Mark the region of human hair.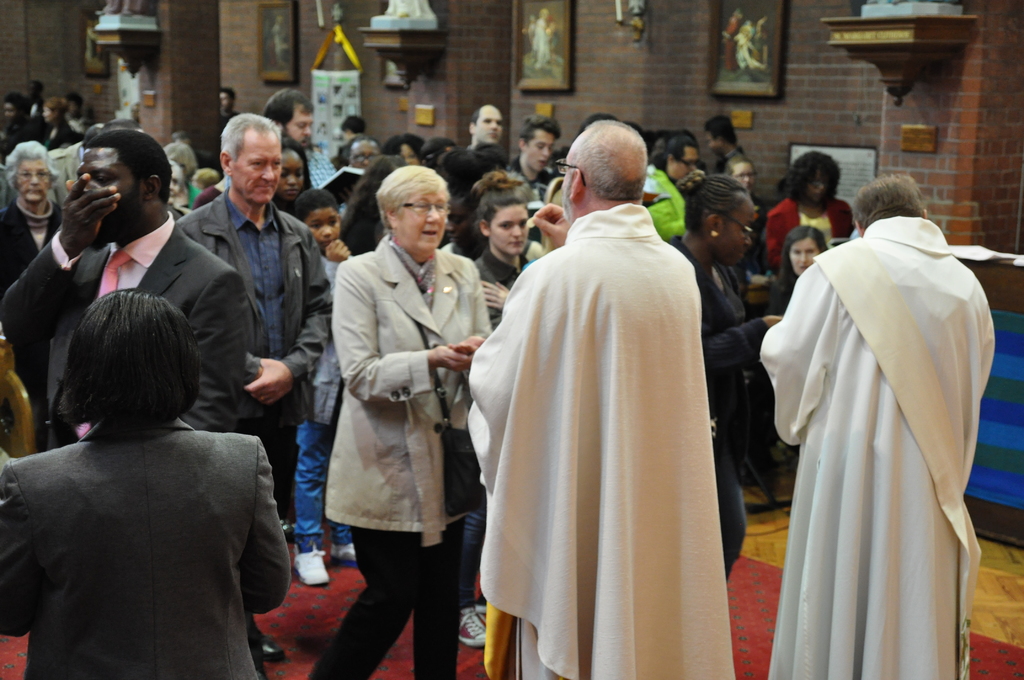
Region: 774 222 828 300.
